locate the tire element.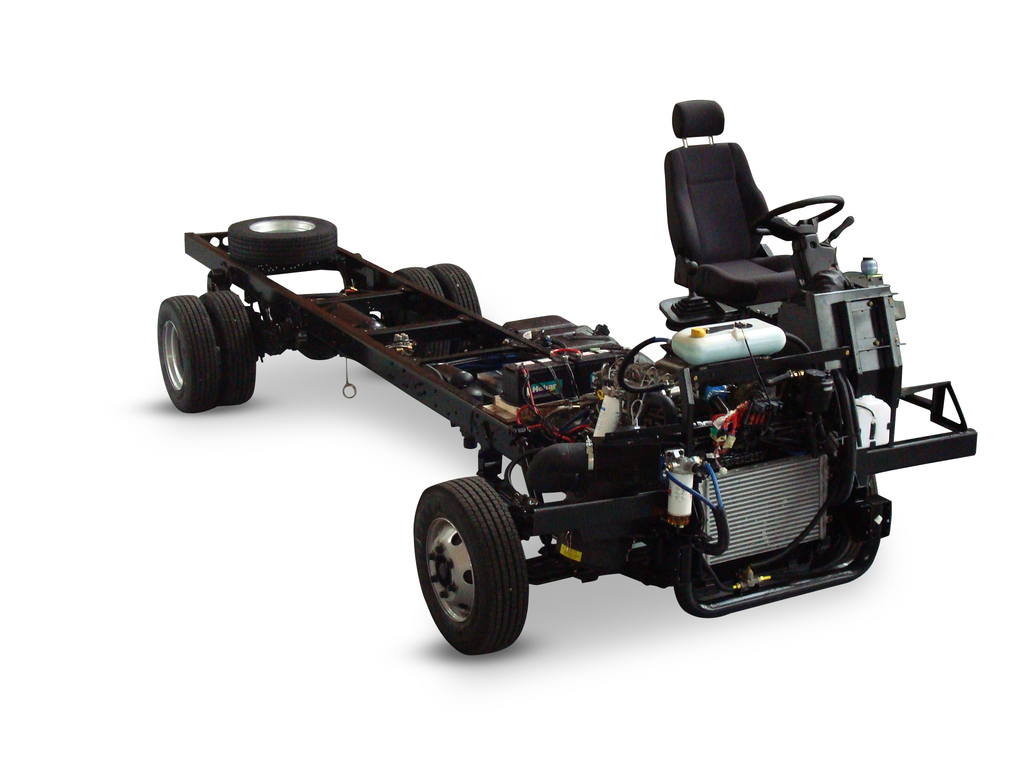
Element bbox: <region>159, 296, 218, 419</region>.
